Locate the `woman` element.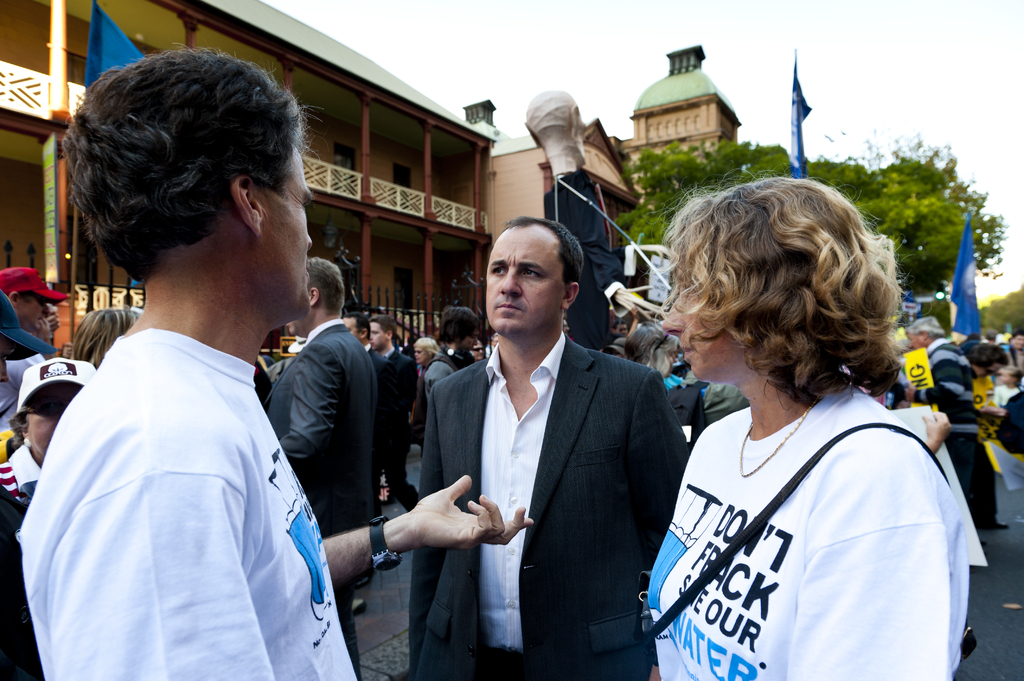
Element bbox: <box>641,170,970,680</box>.
